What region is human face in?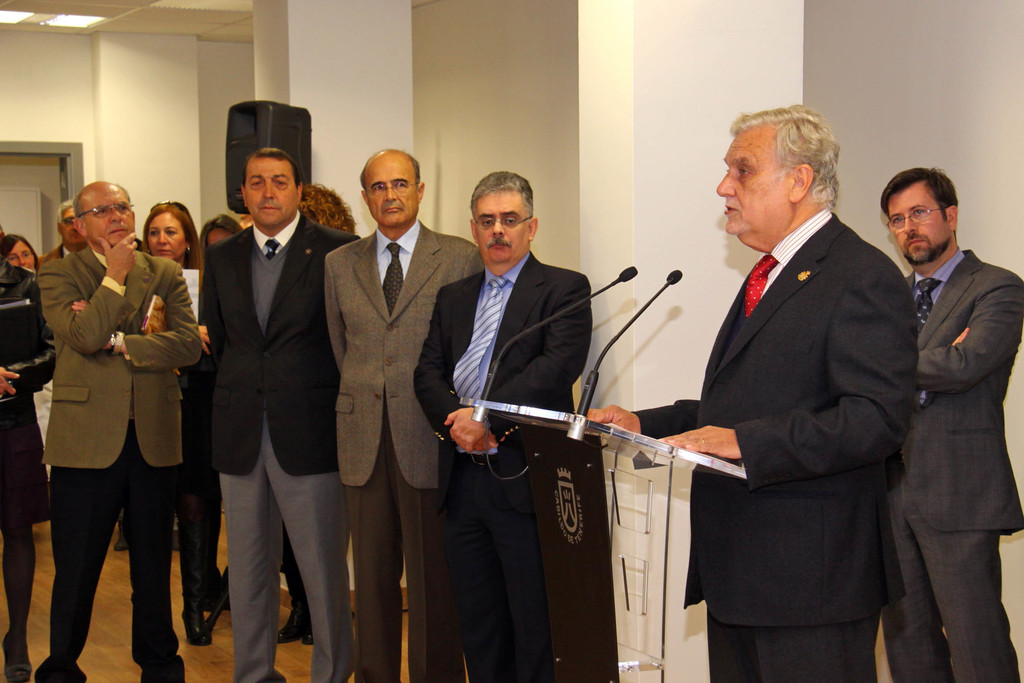
left=891, top=188, right=950, bottom=265.
